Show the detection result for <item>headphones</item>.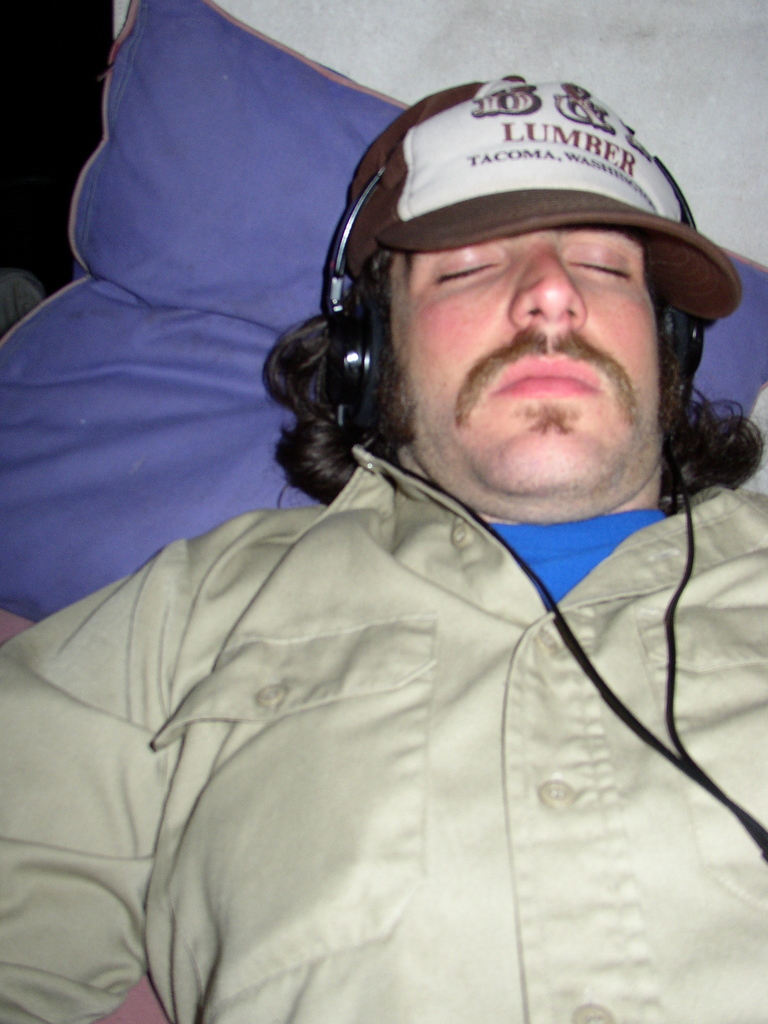
312 151 705 454.
